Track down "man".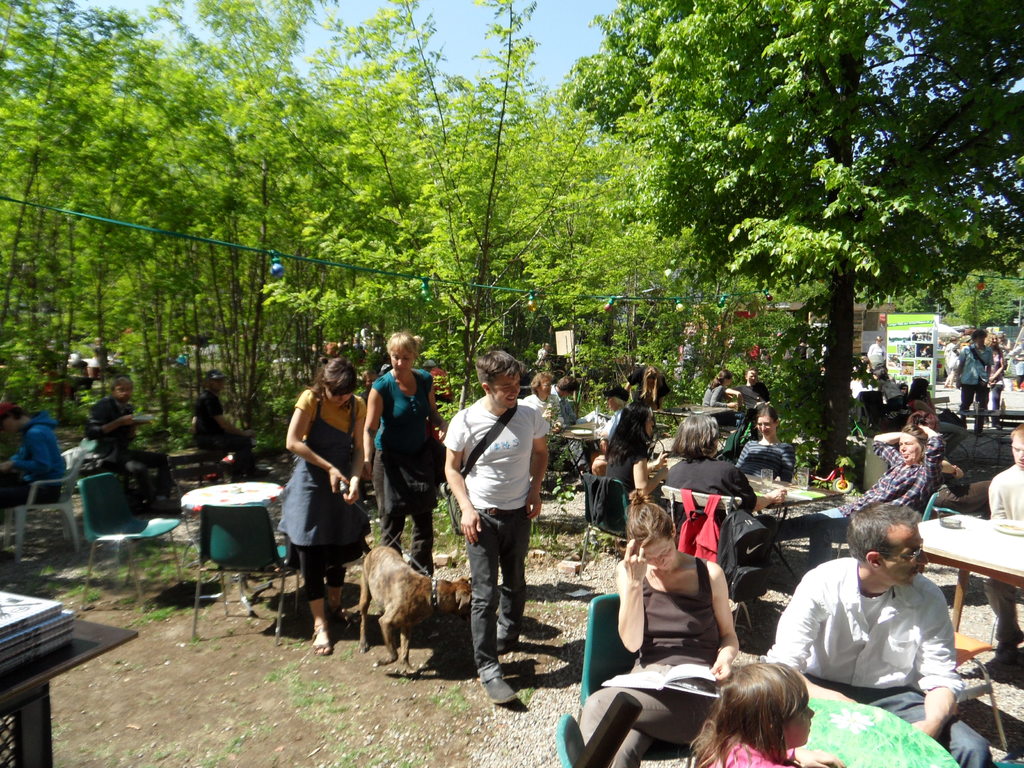
Tracked to crop(991, 428, 1023, 664).
